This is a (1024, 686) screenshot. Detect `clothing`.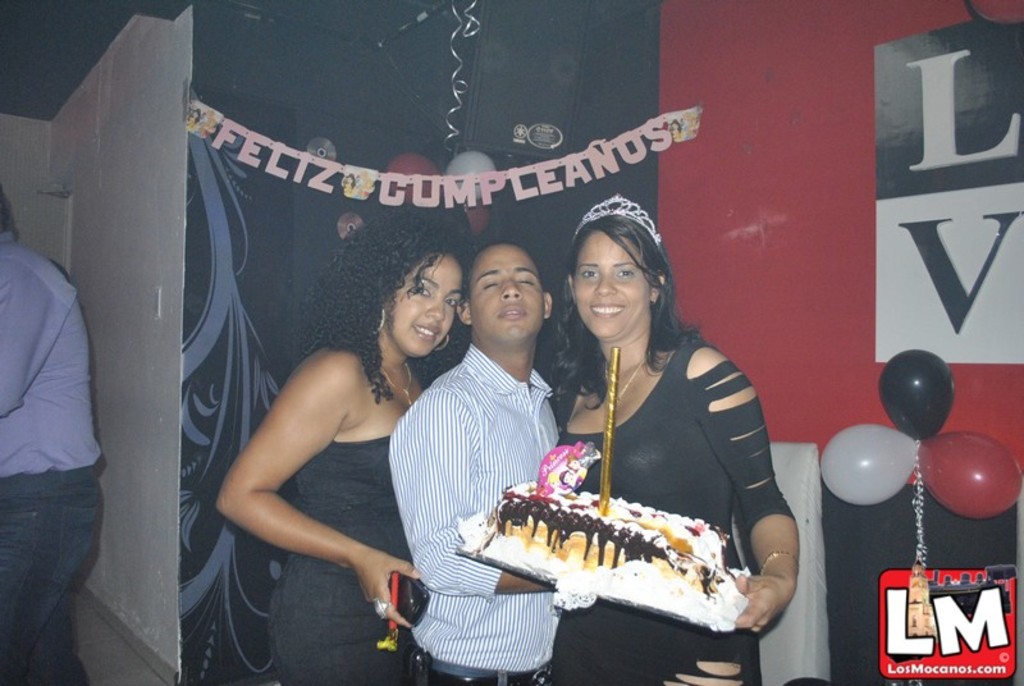
<region>387, 344, 564, 685</region>.
